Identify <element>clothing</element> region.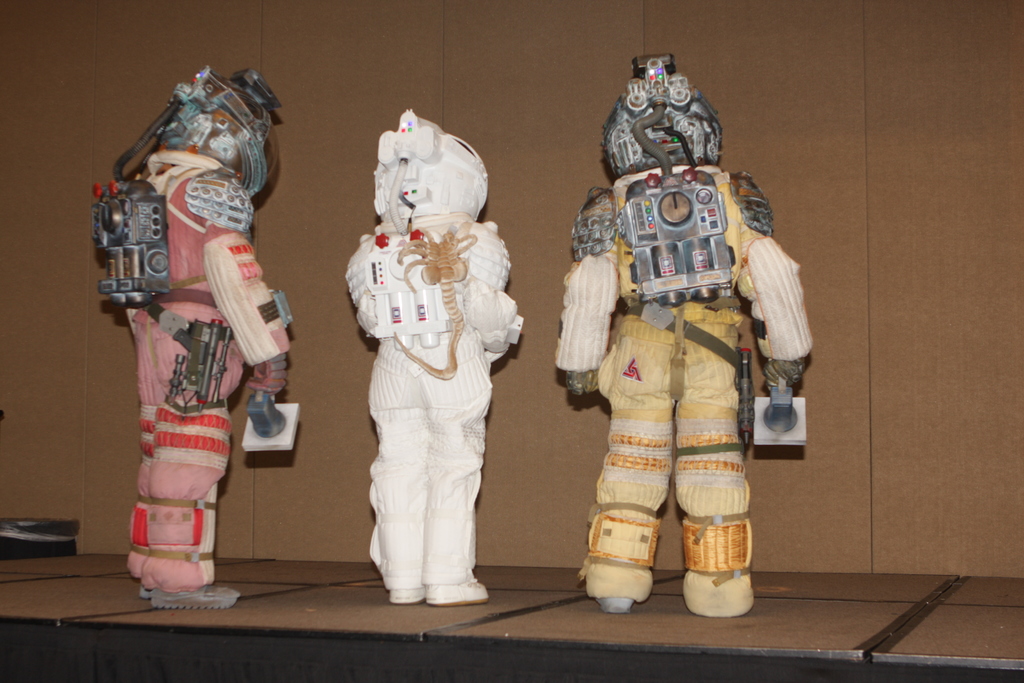
Region: [x1=551, y1=161, x2=813, y2=618].
